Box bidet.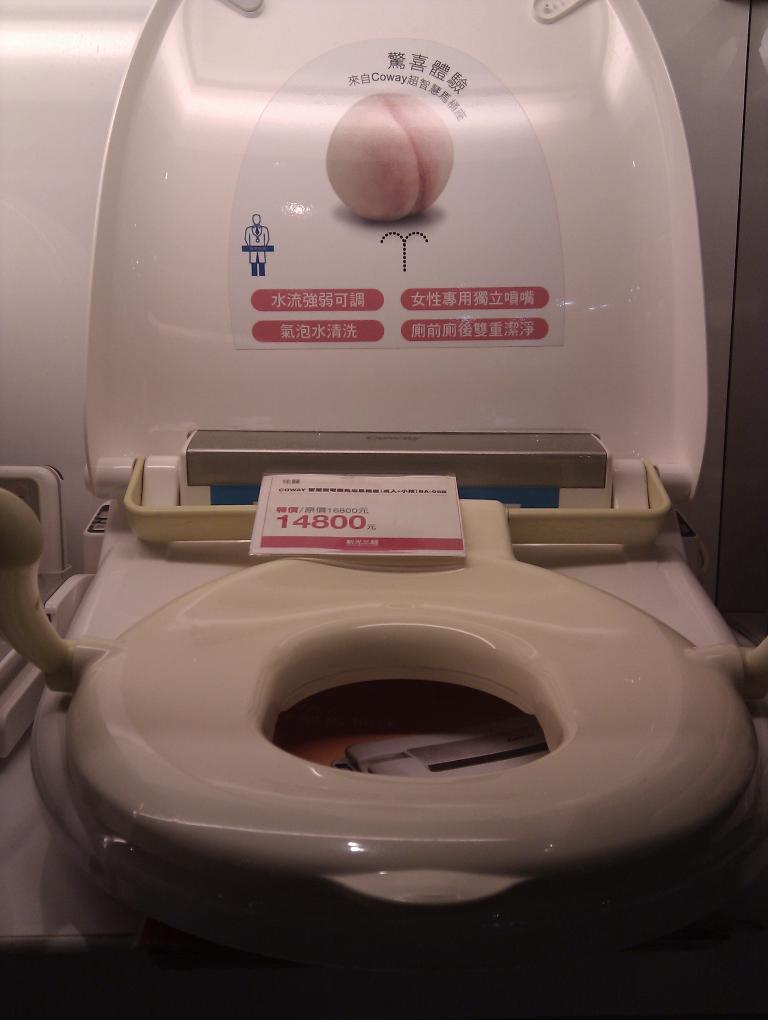
(27,524,752,958).
